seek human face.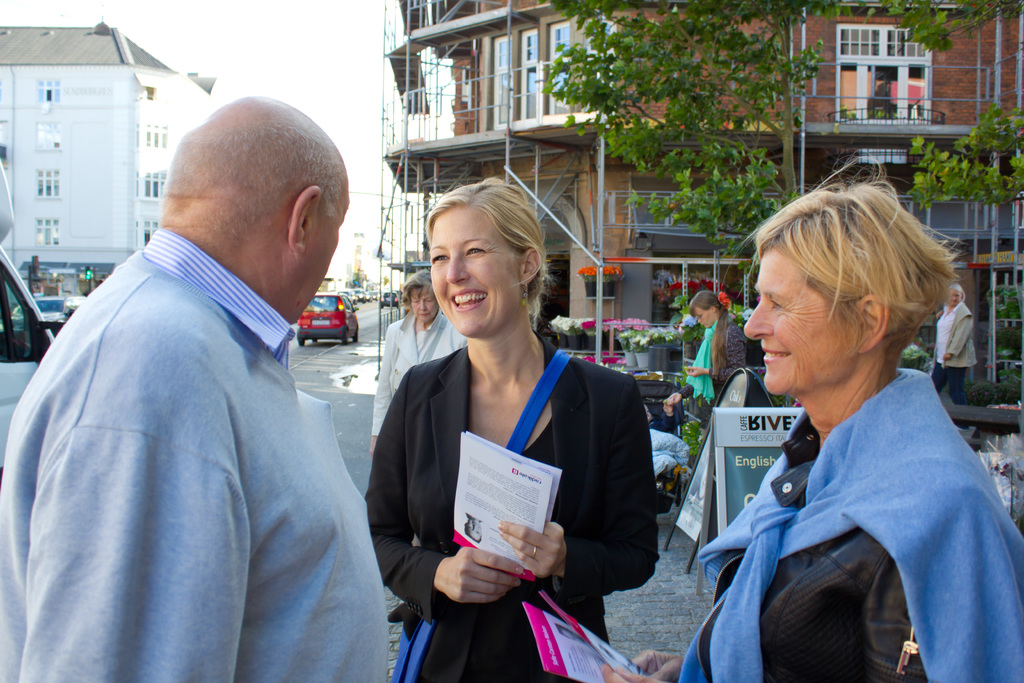
l=409, t=288, r=438, b=323.
